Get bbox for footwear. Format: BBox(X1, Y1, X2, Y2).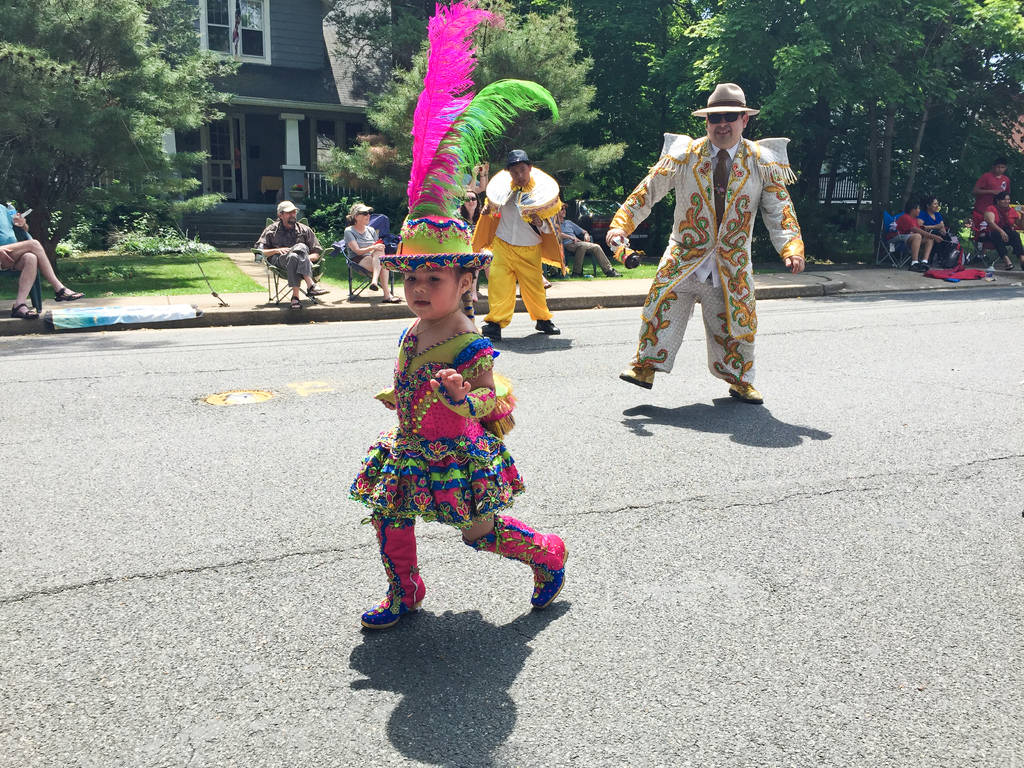
BBox(621, 359, 652, 387).
